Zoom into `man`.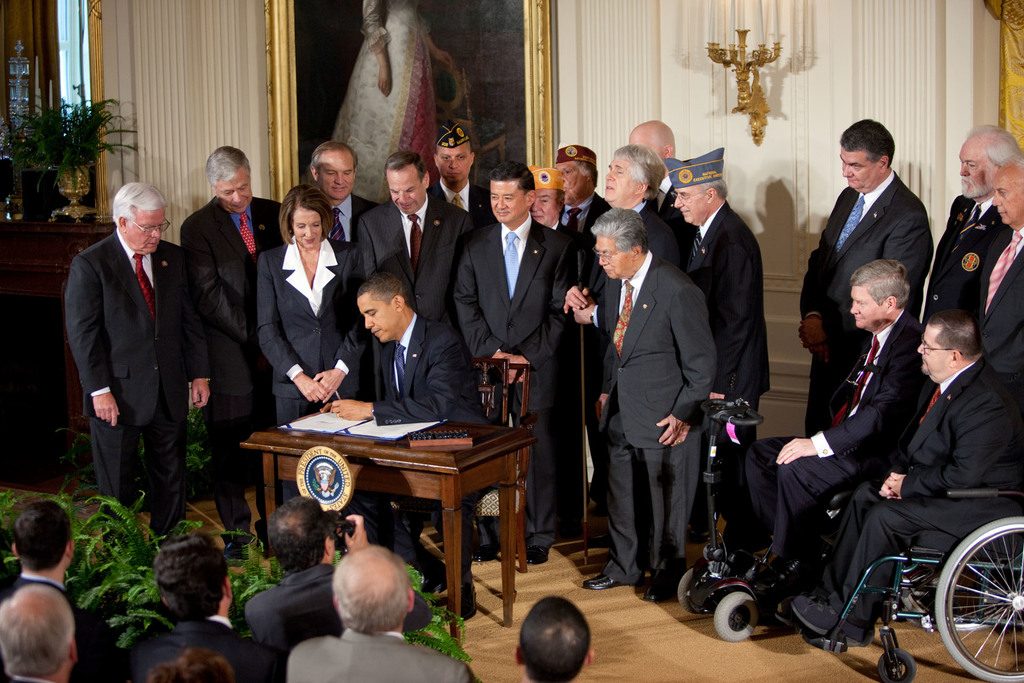
Zoom target: x1=593 y1=139 x2=690 y2=252.
